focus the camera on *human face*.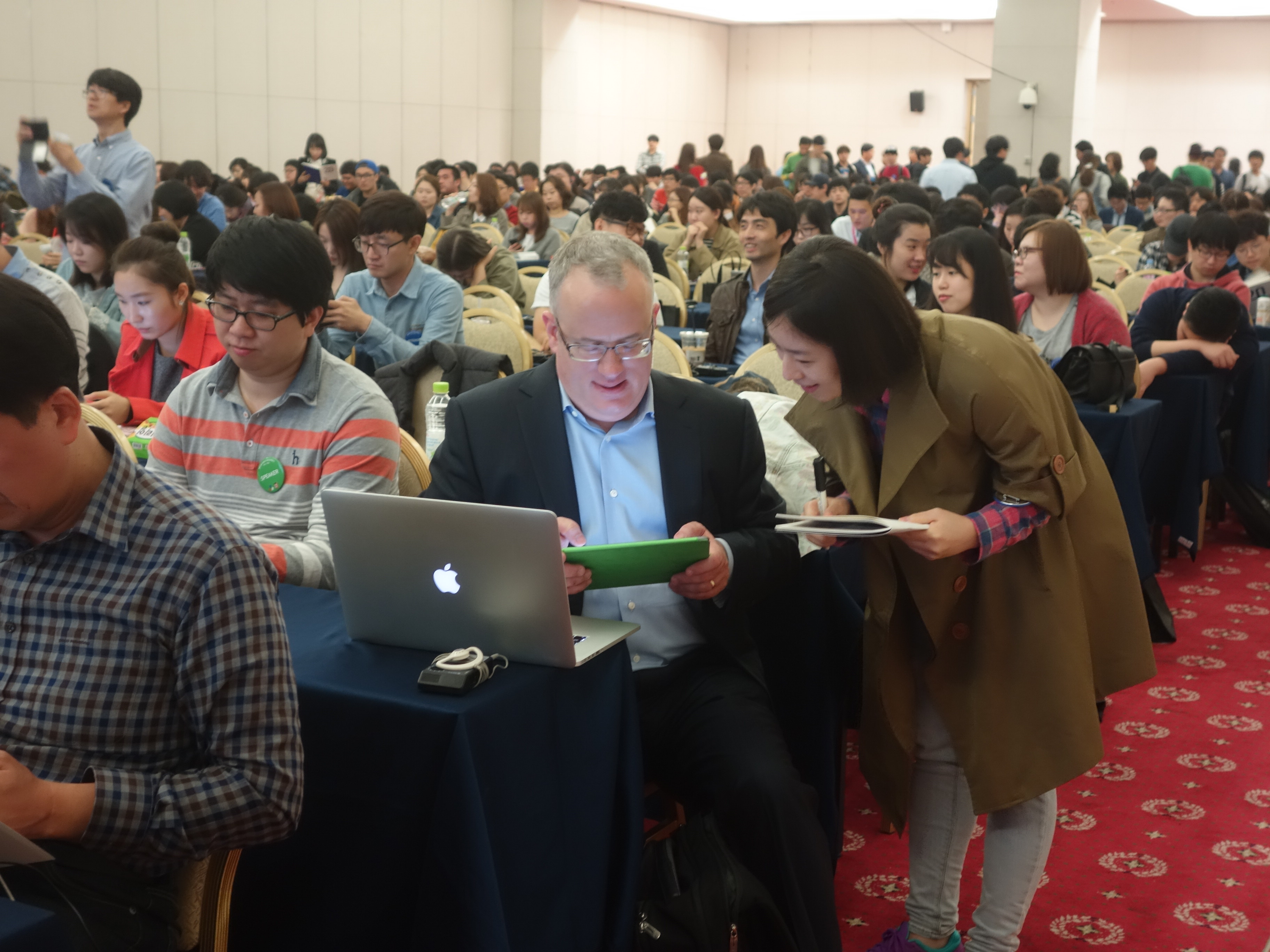
Focus region: <bbox>212, 77, 225, 86</bbox>.
